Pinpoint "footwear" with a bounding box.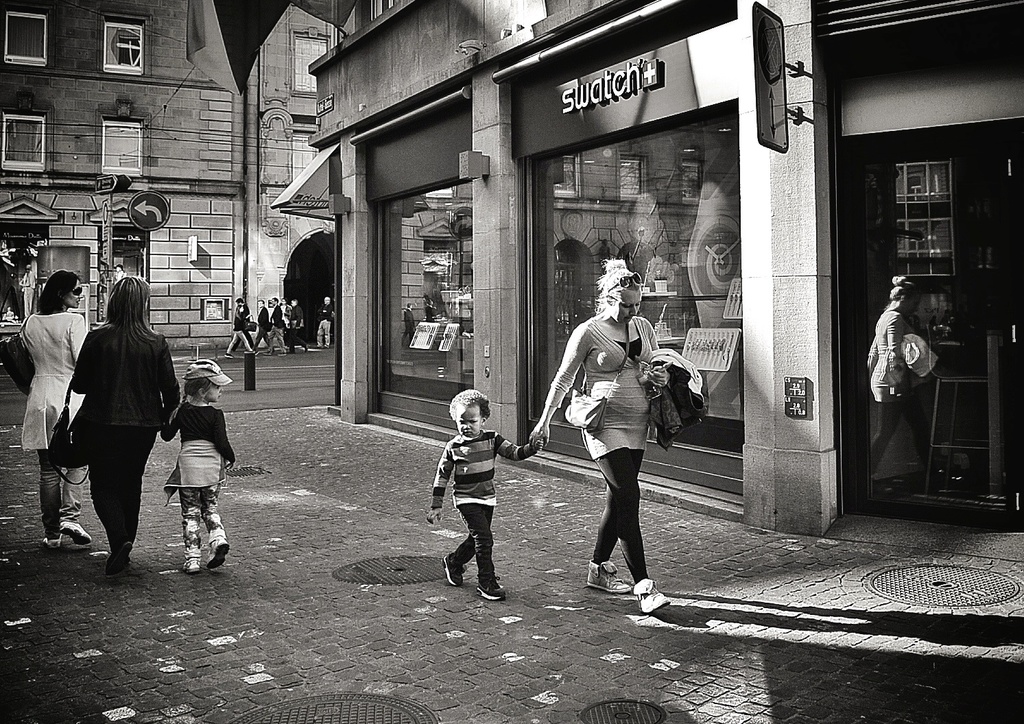
185:562:201:572.
